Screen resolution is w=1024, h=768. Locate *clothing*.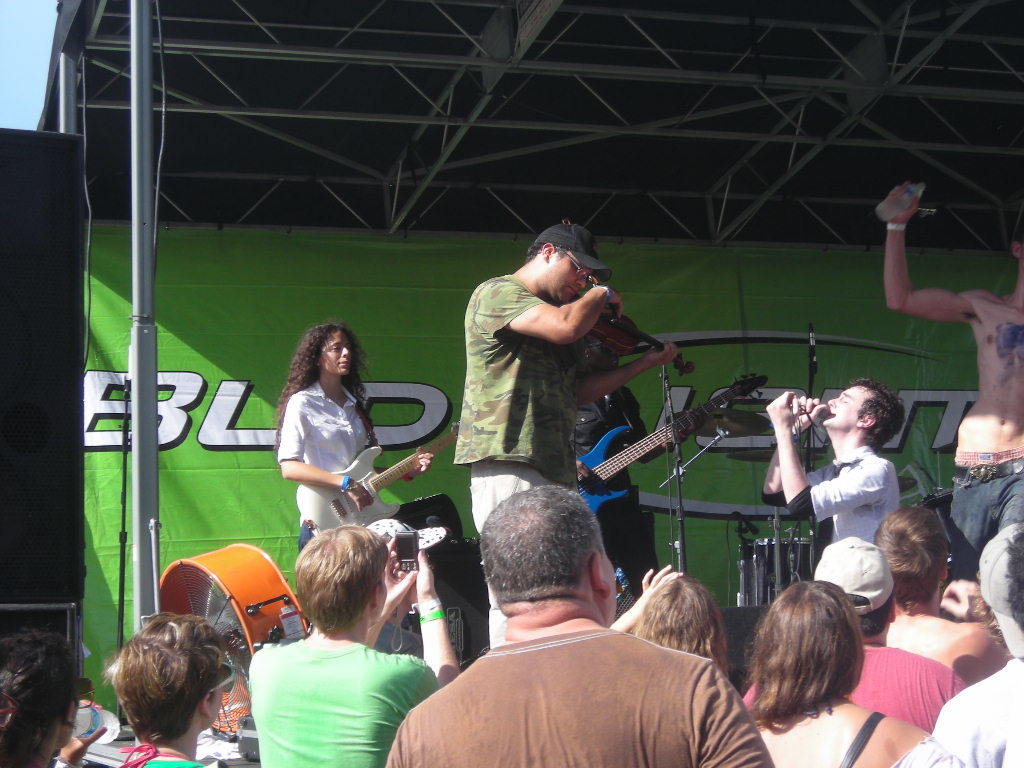
271,375,402,570.
